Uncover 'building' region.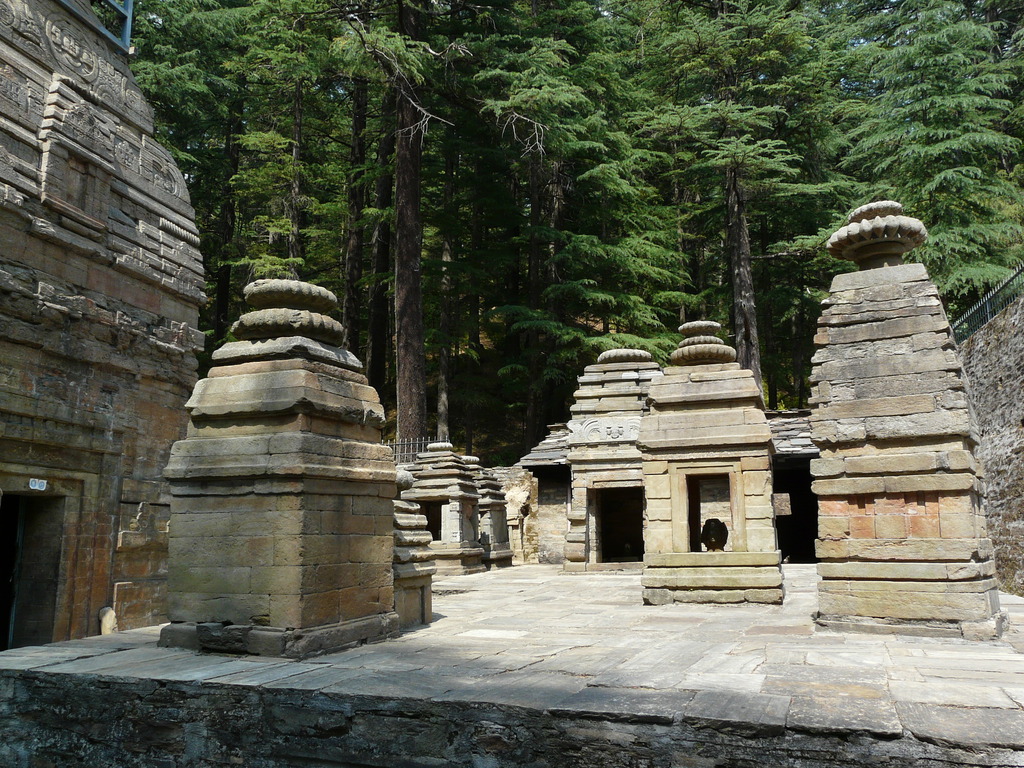
Uncovered: rect(0, 0, 201, 648).
